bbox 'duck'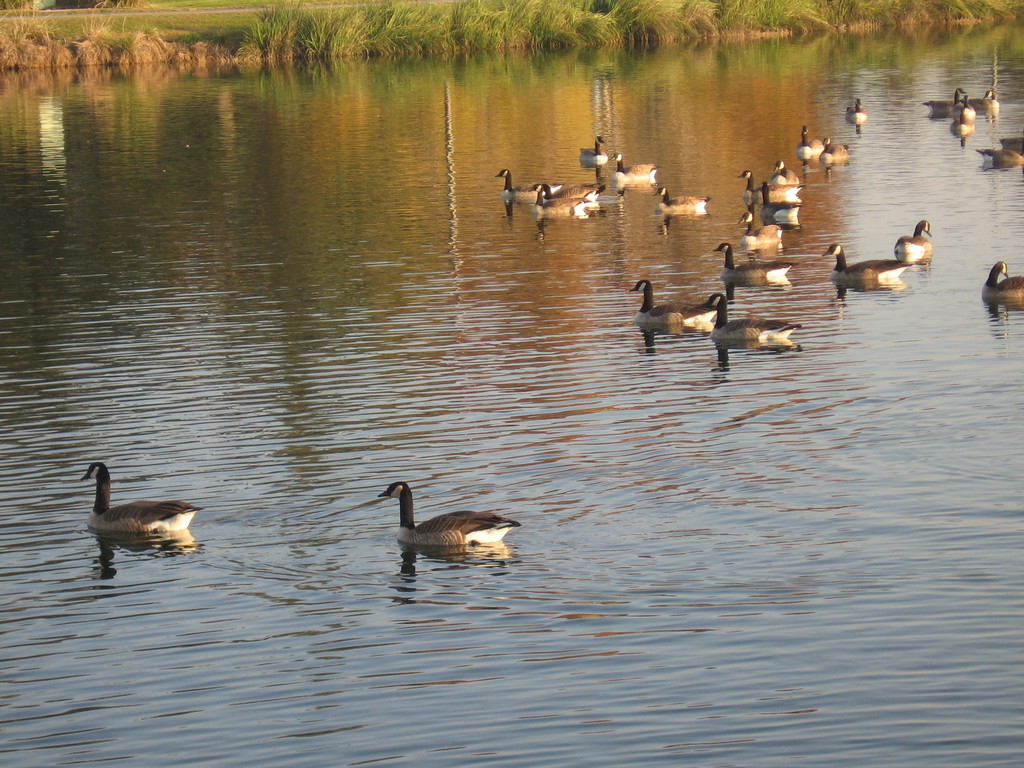
[355, 476, 531, 563]
